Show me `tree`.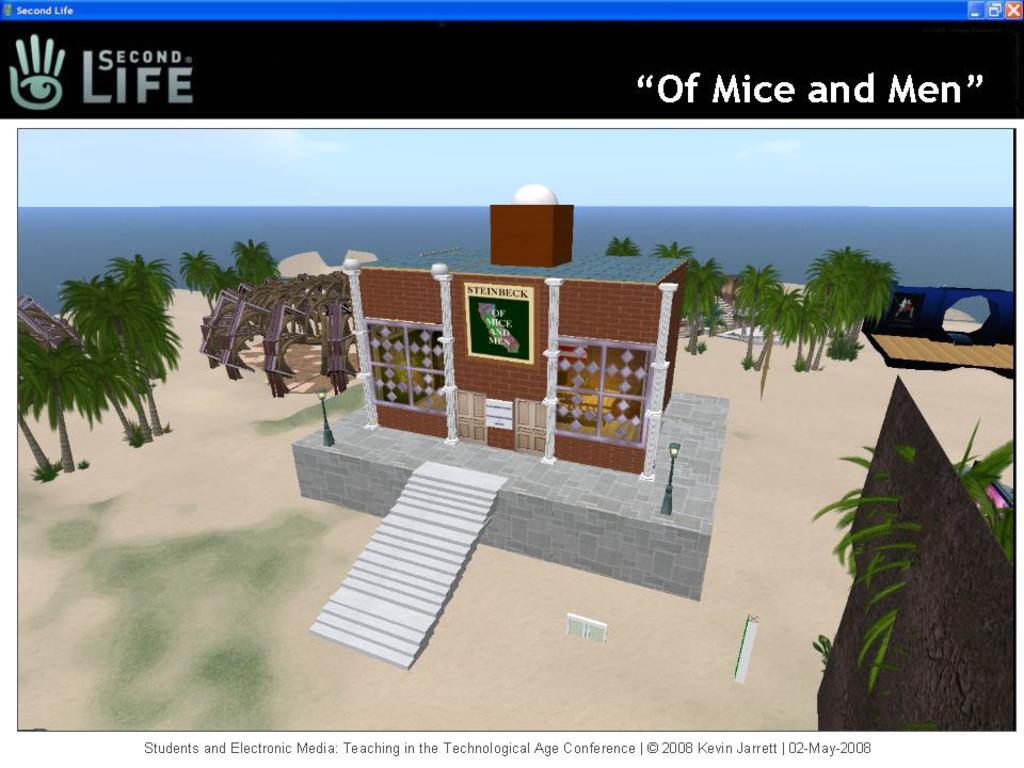
`tree` is here: box(754, 270, 807, 371).
